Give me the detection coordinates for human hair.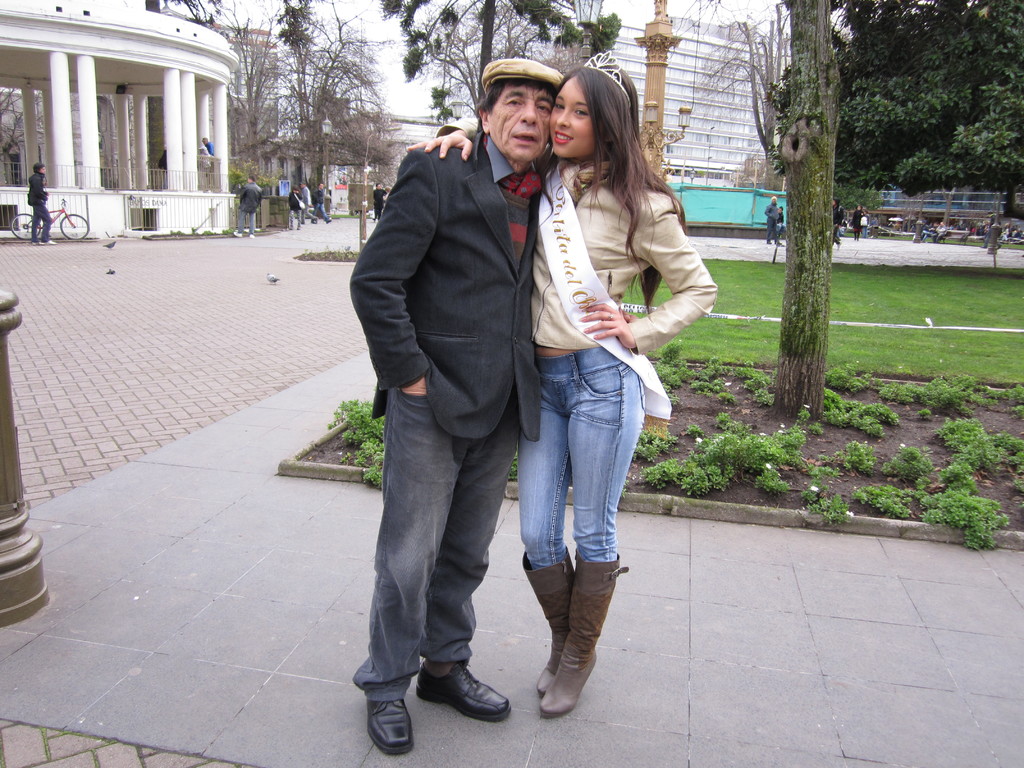
(x1=541, y1=66, x2=685, y2=315).
